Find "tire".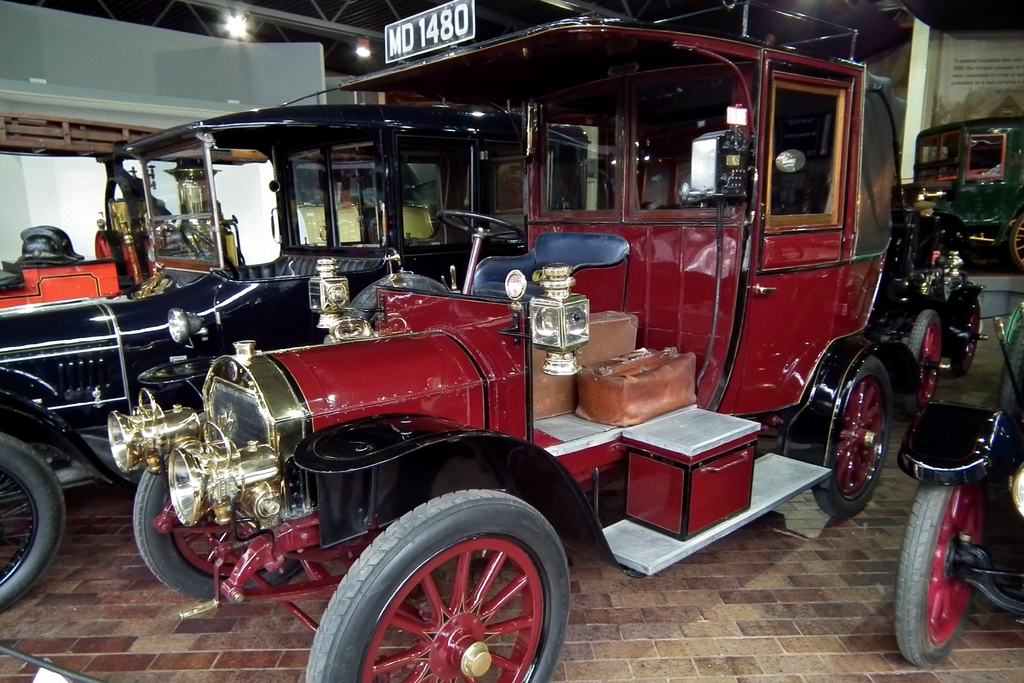
box(134, 451, 311, 598).
